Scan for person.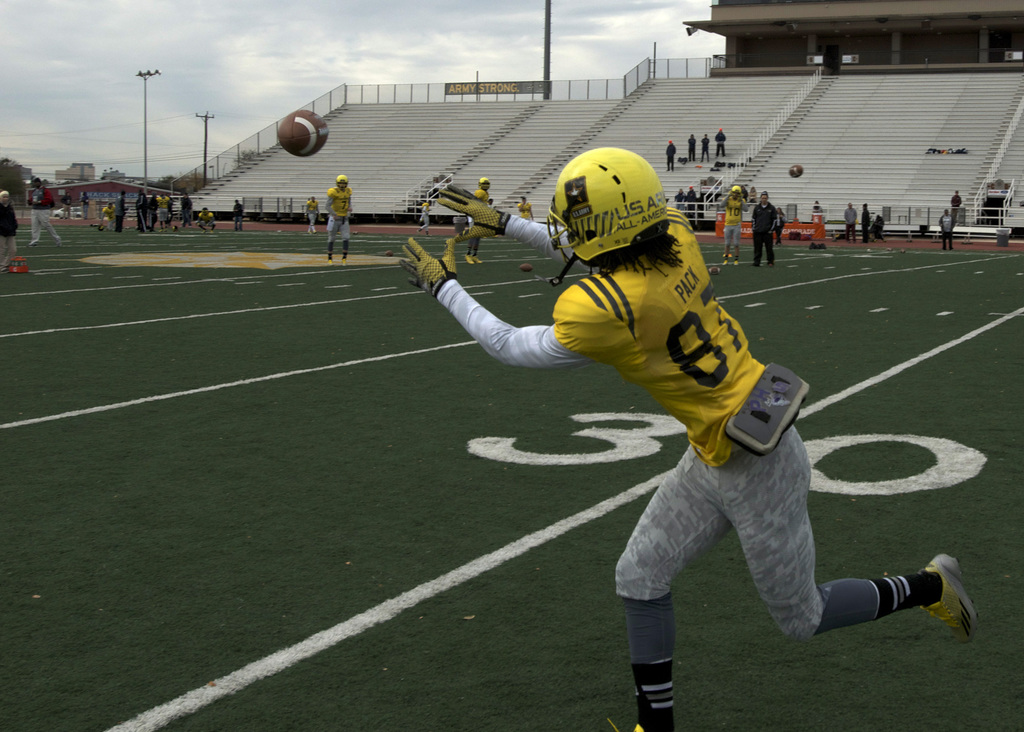
Scan result: [718, 183, 747, 266].
